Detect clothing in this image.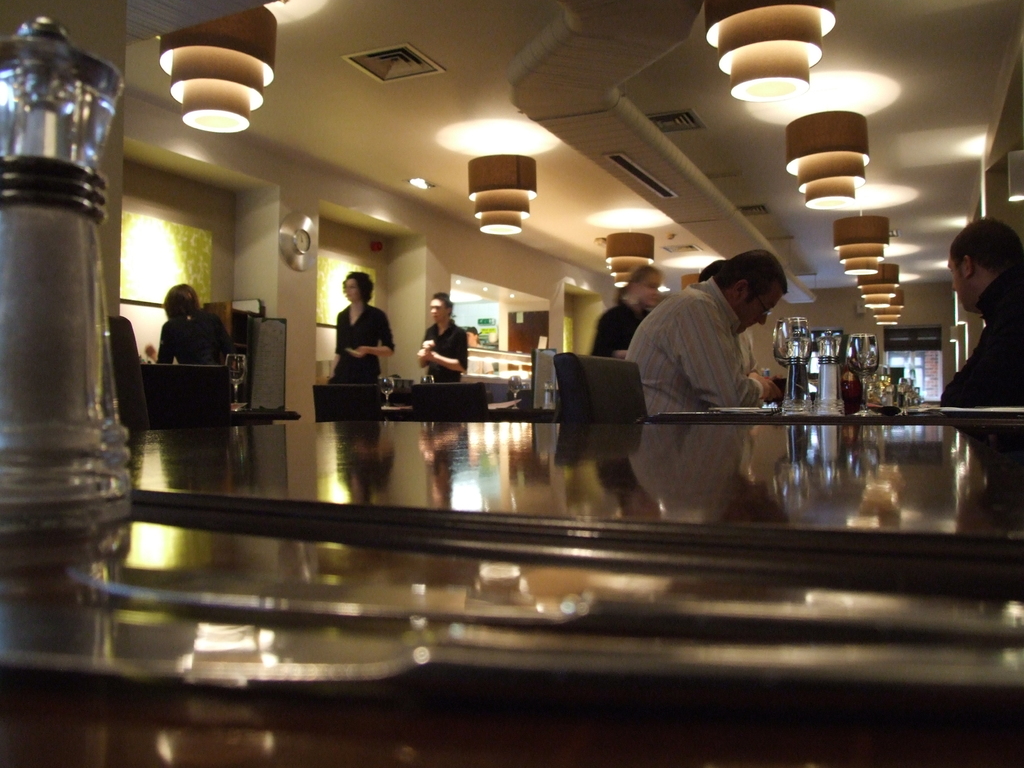
Detection: (left=326, top=301, right=395, bottom=401).
